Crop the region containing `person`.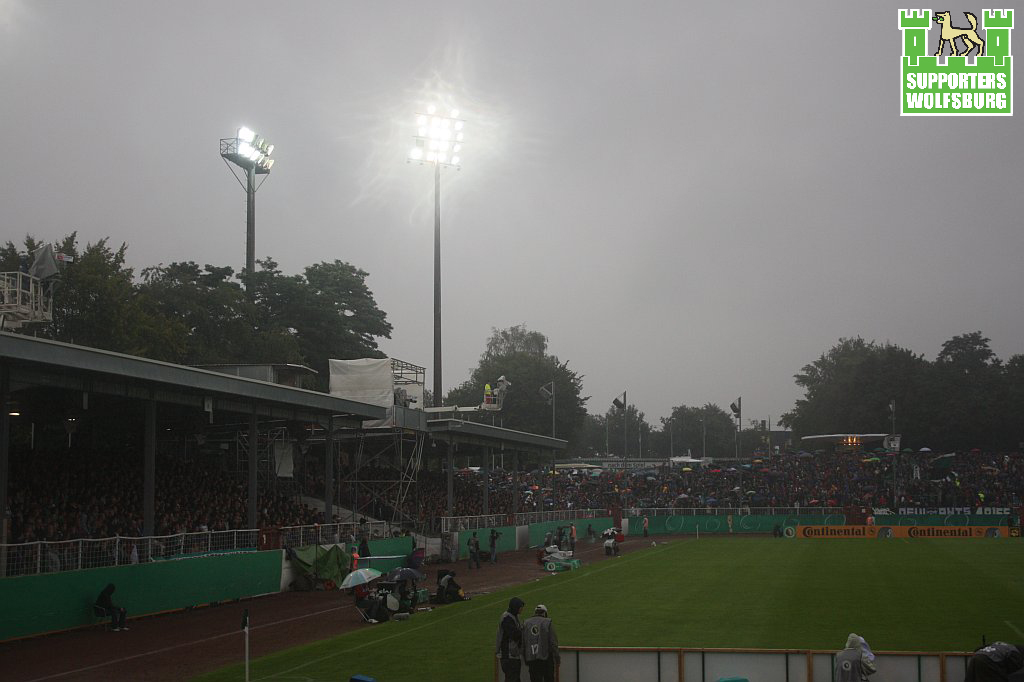
Crop region: x1=830, y1=634, x2=882, y2=681.
